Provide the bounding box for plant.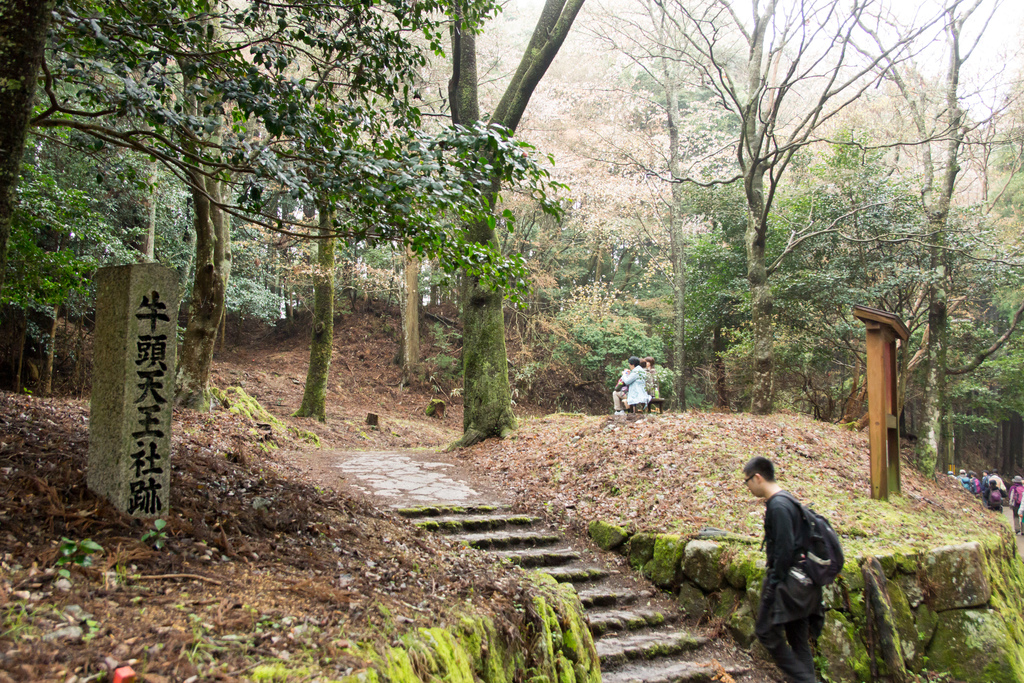
{"x1": 243, "y1": 607, "x2": 274, "y2": 645}.
